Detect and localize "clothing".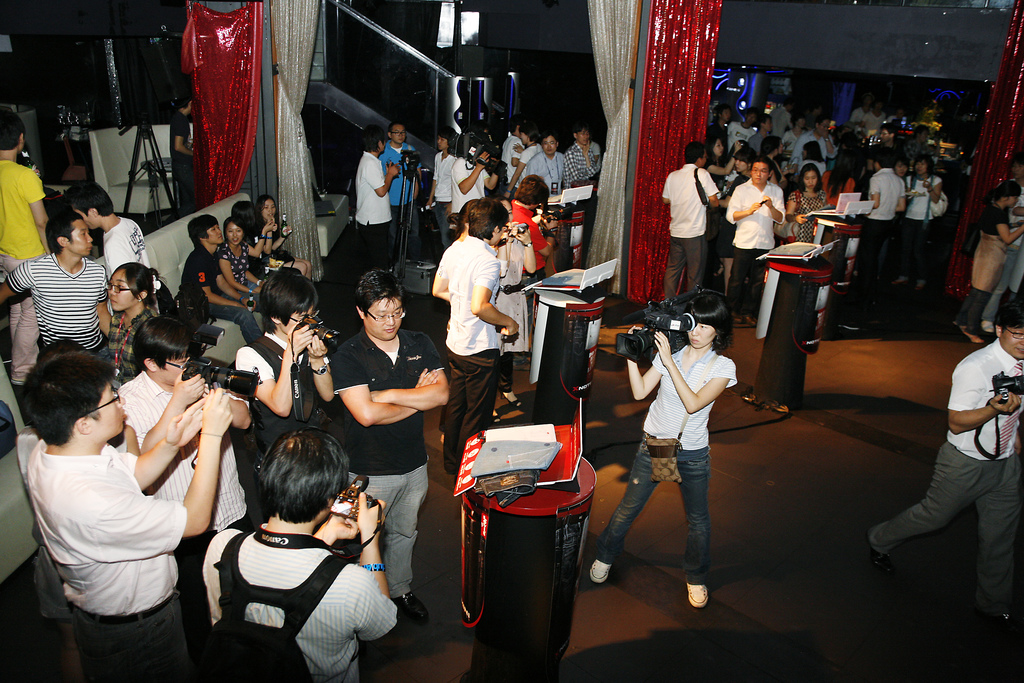
Localized at x1=561, y1=139, x2=603, y2=196.
